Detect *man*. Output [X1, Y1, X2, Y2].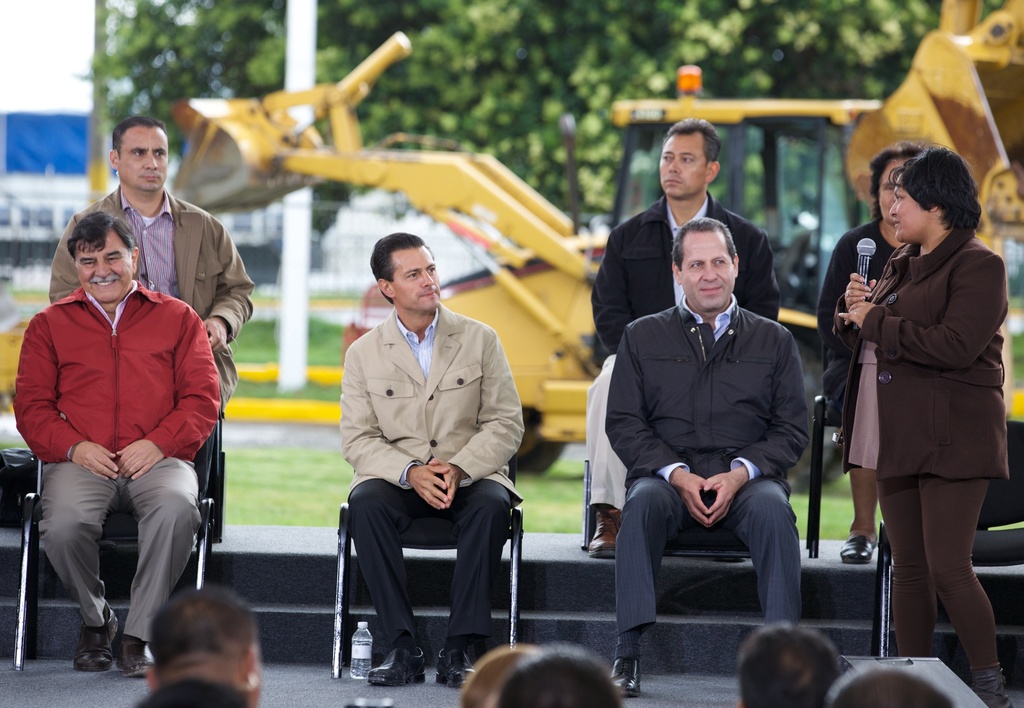
[14, 211, 220, 679].
